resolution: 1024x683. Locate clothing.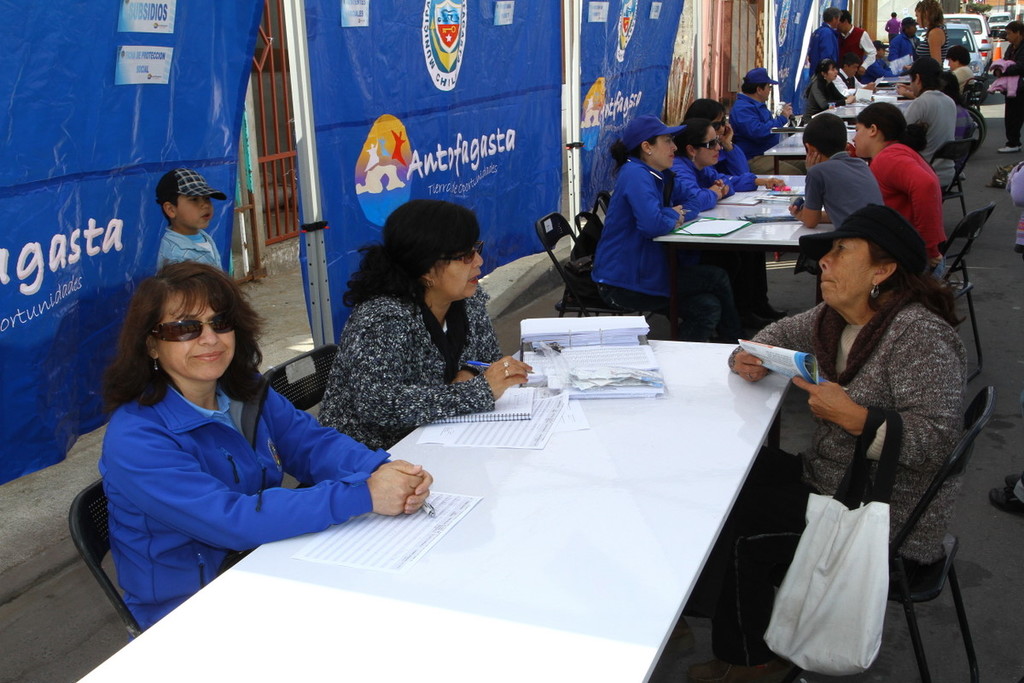
<bbox>730, 90, 779, 149</bbox>.
